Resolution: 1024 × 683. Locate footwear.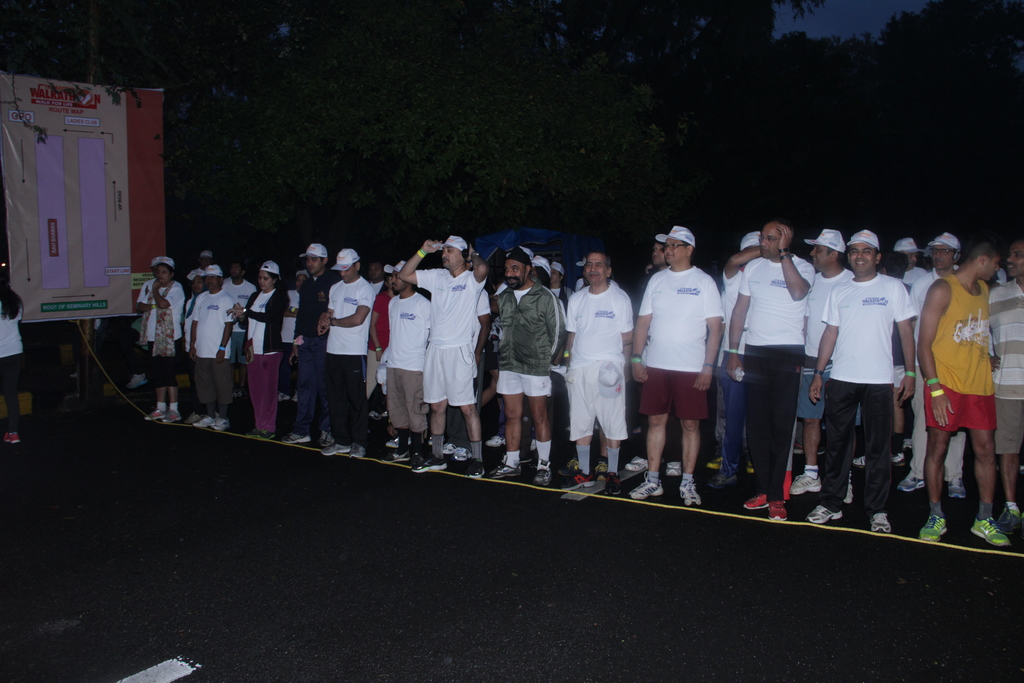
<bbox>790, 473, 822, 497</bbox>.
